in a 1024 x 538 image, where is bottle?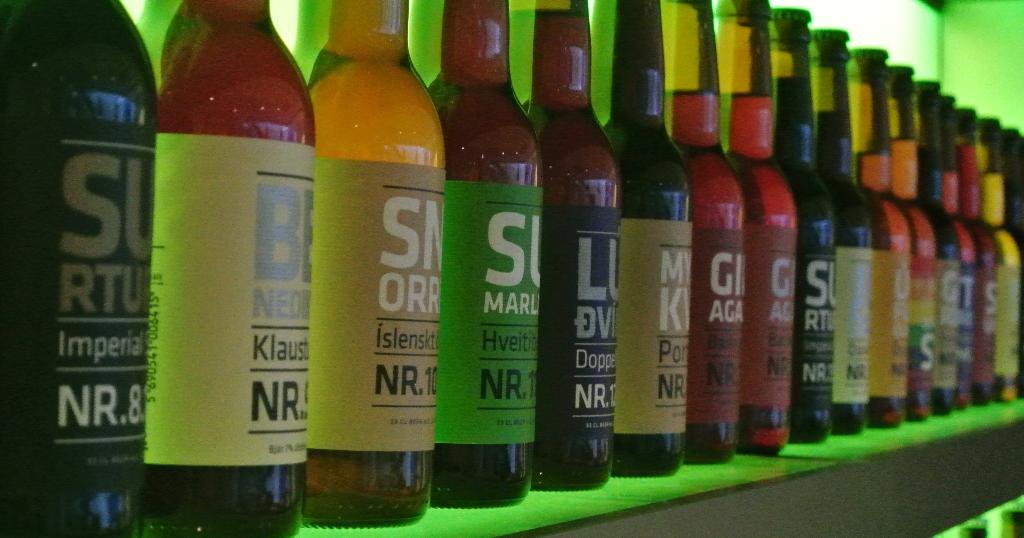
{"left": 1001, "top": 128, "right": 1023, "bottom": 259}.
